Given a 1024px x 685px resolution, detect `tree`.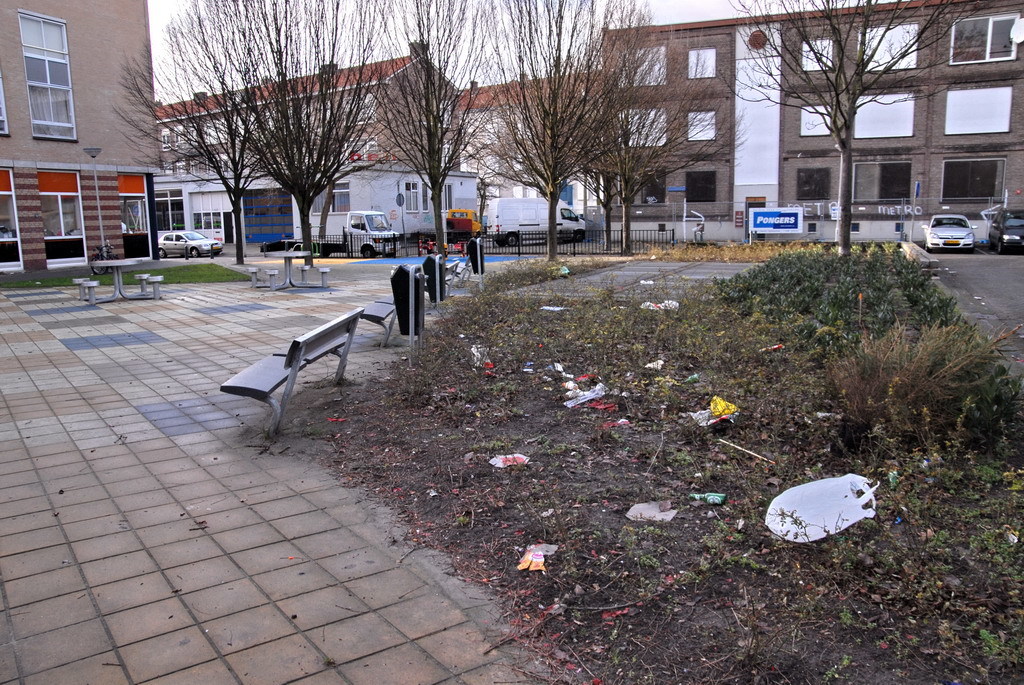
crop(364, 0, 515, 257).
